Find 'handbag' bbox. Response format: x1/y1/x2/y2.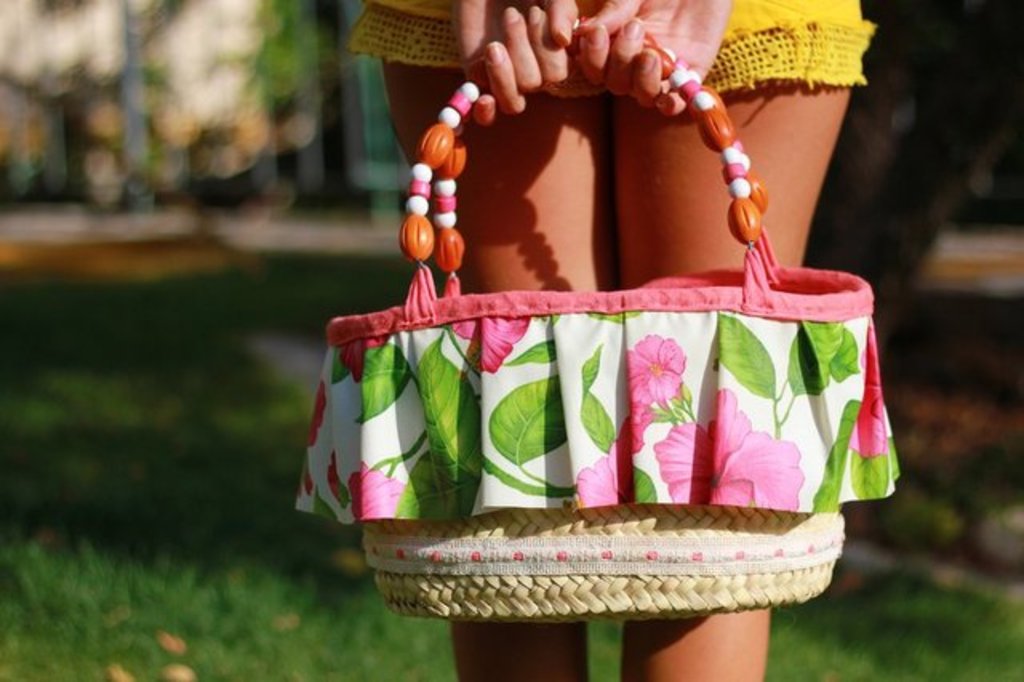
290/16/902/623.
